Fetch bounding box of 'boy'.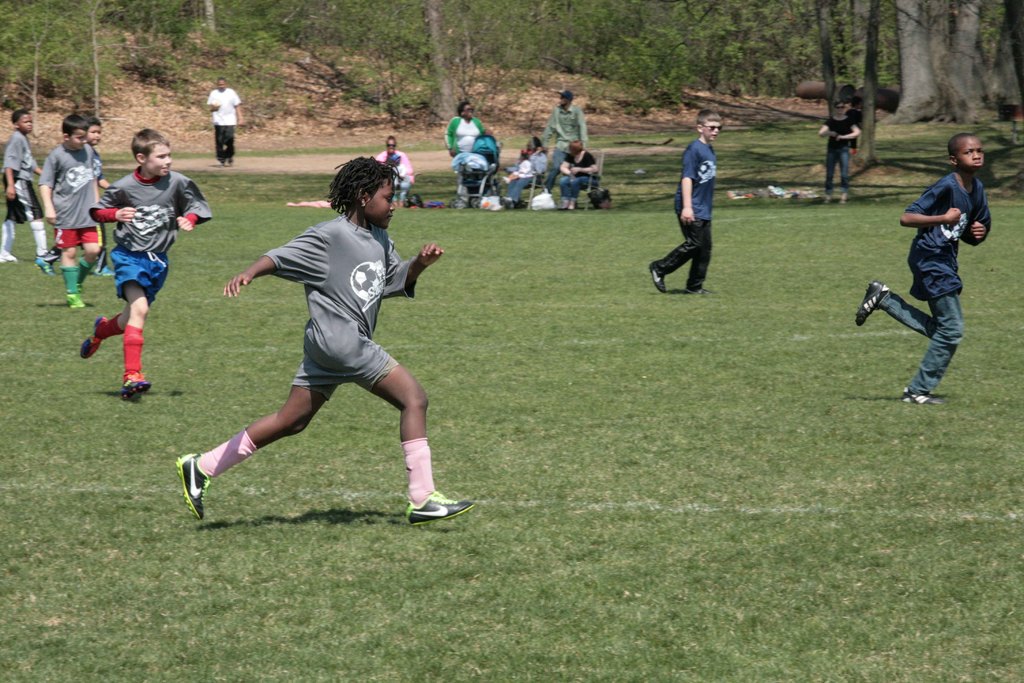
Bbox: left=646, top=110, right=723, bottom=297.
